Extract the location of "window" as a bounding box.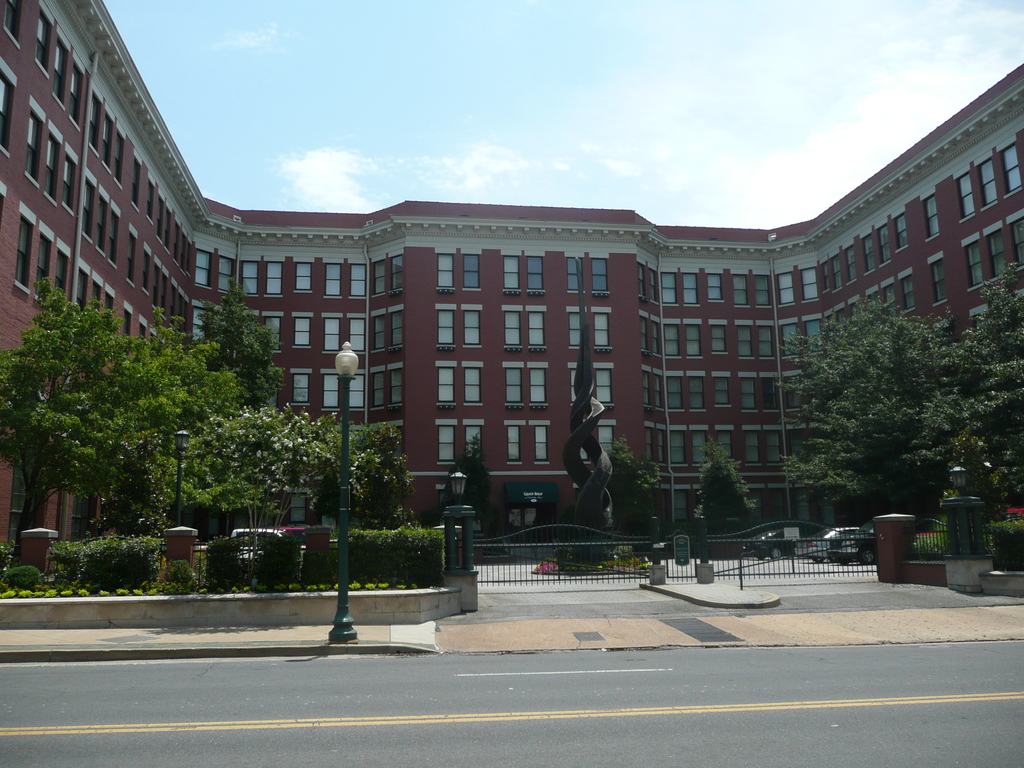
locate(665, 318, 680, 356).
